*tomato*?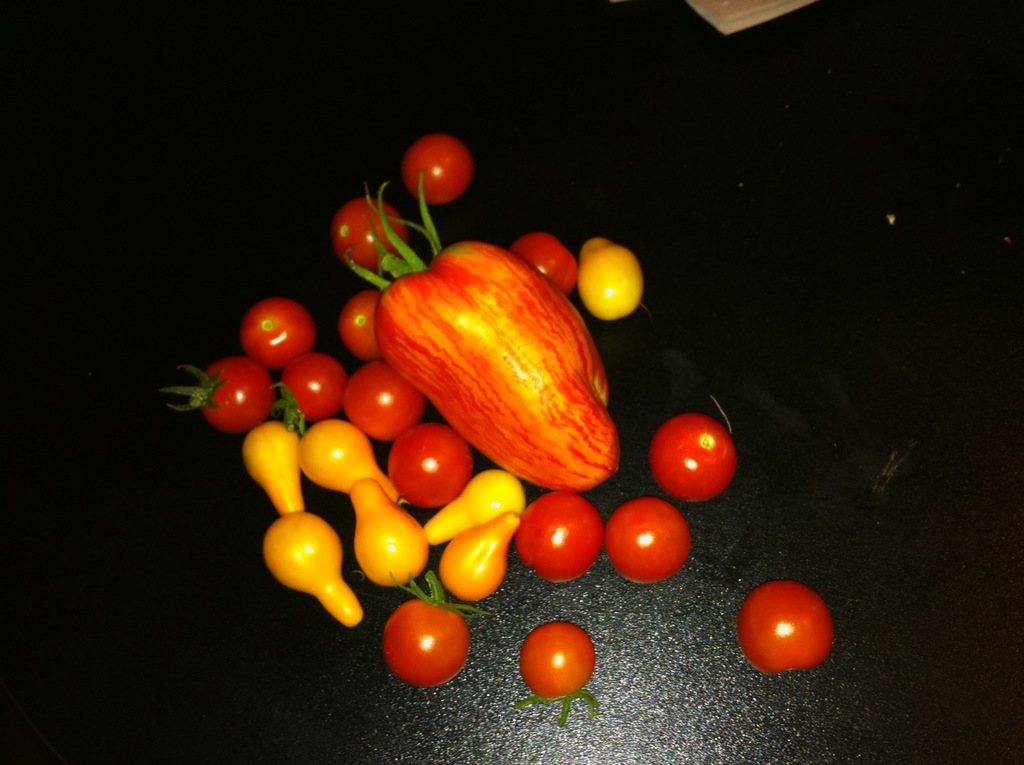
left=512, top=488, right=594, bottom=589
